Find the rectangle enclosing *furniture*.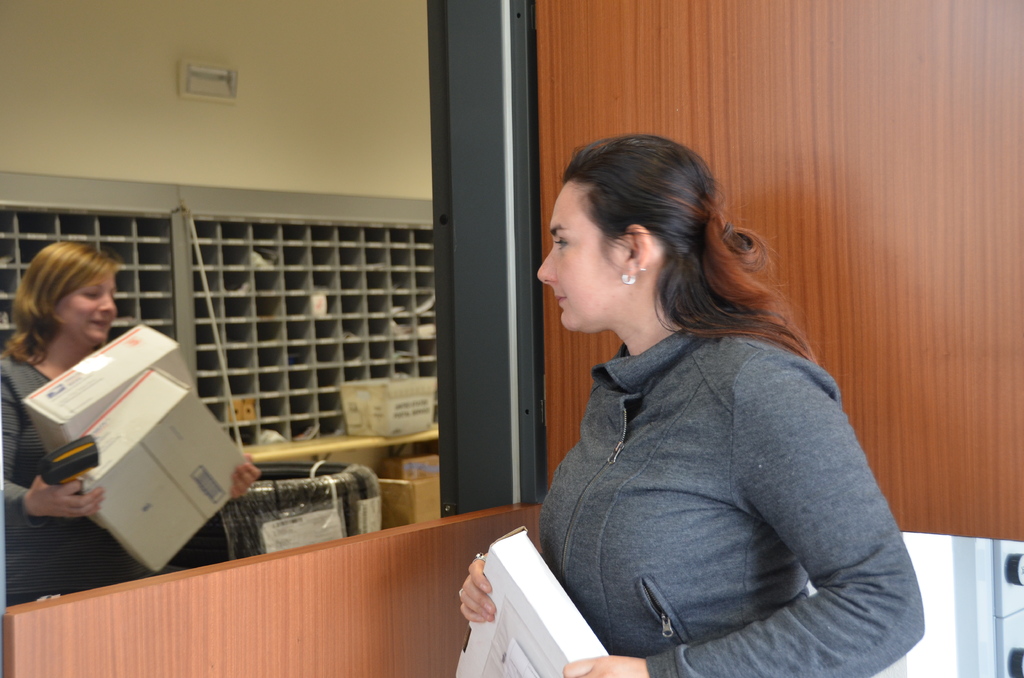
{"x1": 230, "y1": 420, "x2": 438, "y2": 462}.
